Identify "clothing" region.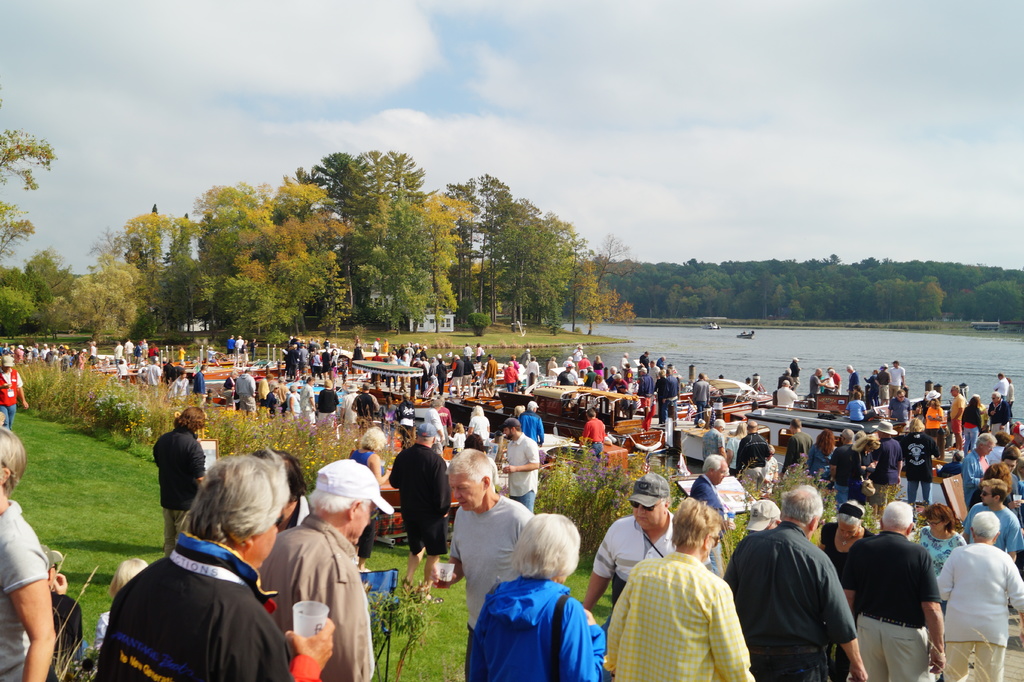
Region: 936/530/1023/647.
